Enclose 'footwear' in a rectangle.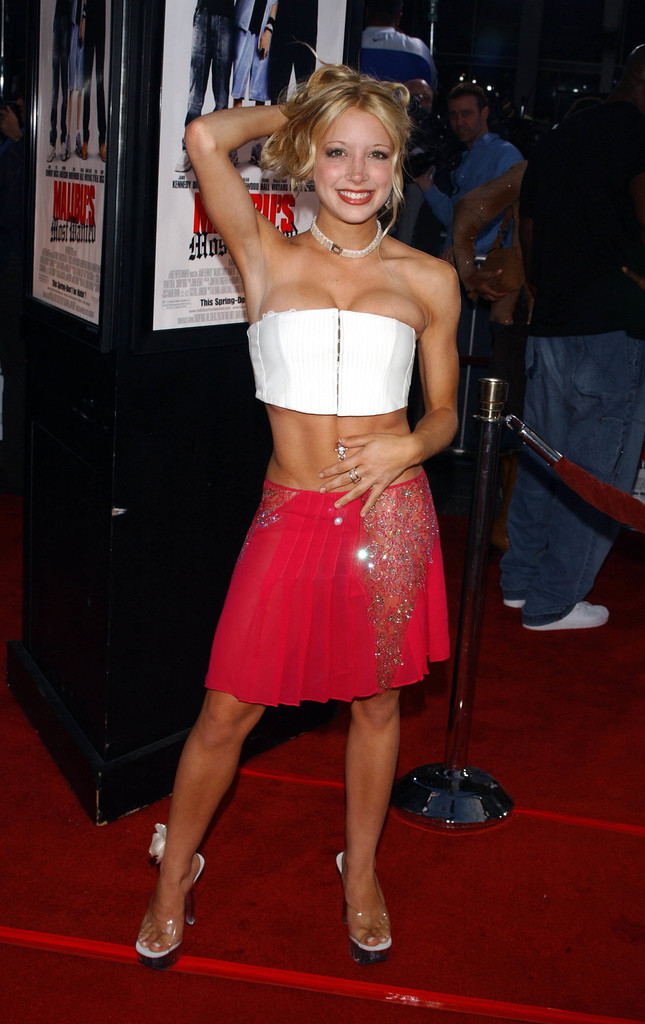
pyautogui.locateOnScreen(330, 851, 388, 960).
